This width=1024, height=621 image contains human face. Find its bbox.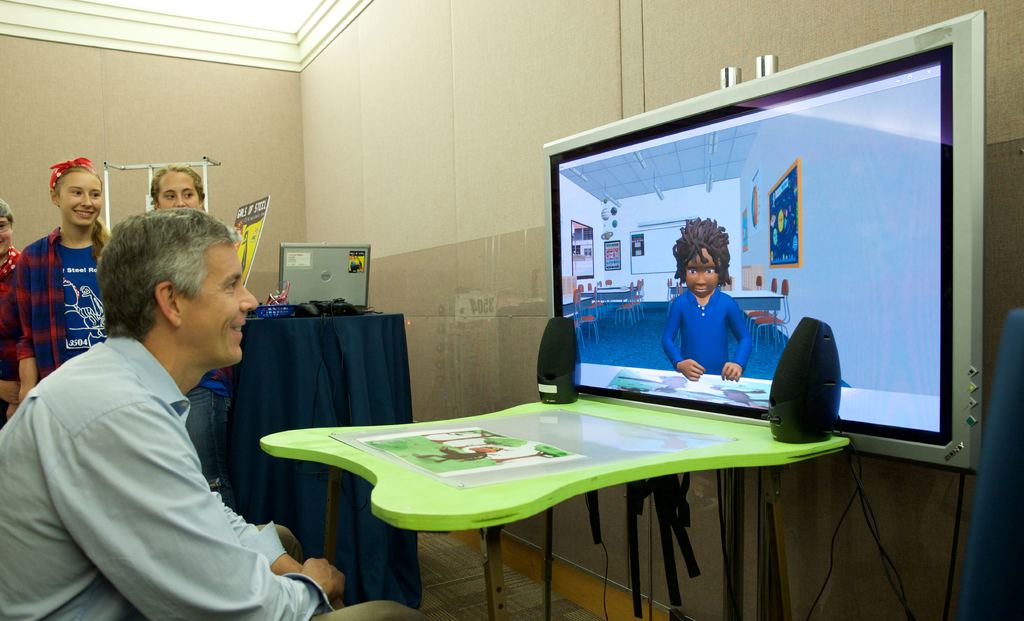
left=159, top=173, right=199, bottom=207.
